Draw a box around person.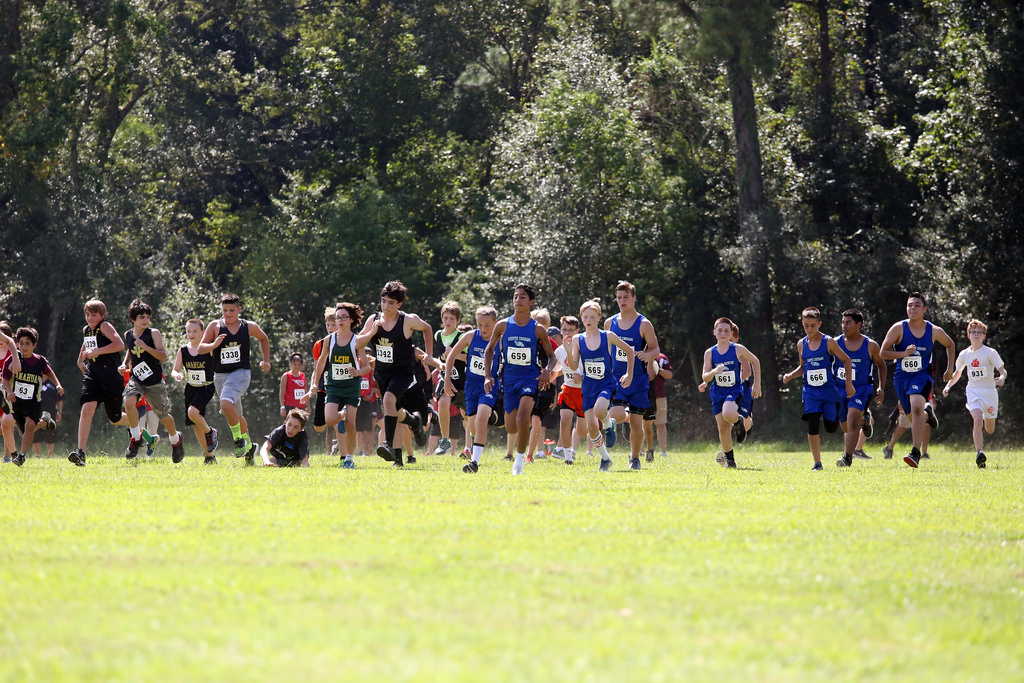
select_region(278, 358, 315, 416).
